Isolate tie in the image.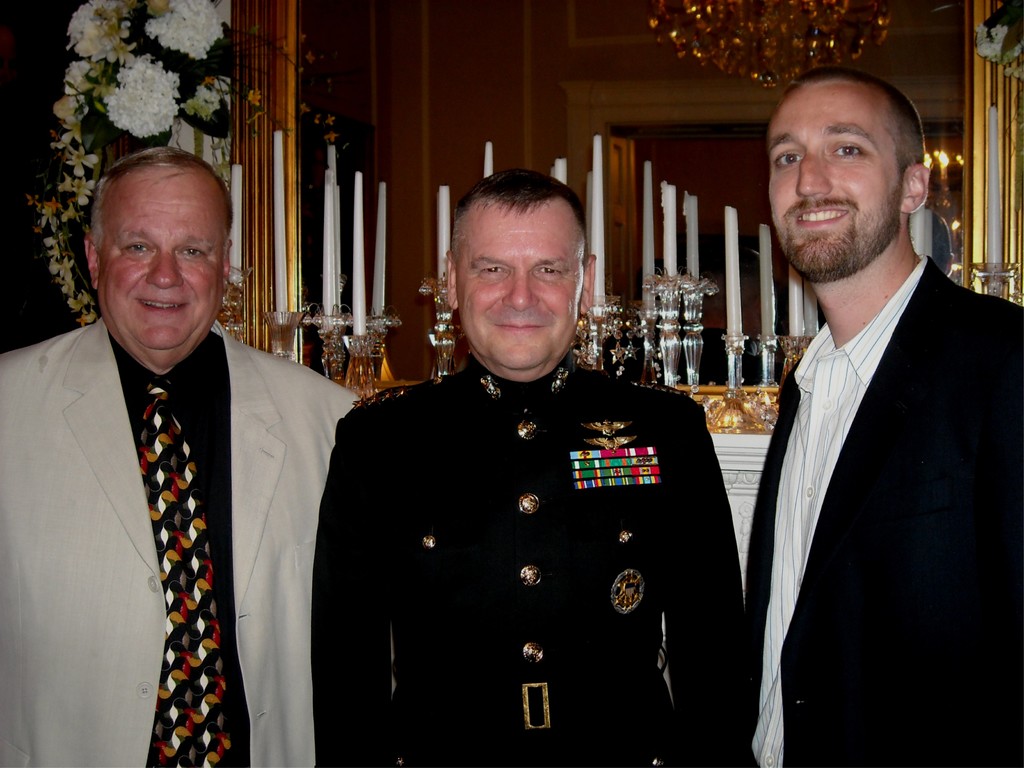
Isolated region: left=148, top=374, right=233, bottom=763.
